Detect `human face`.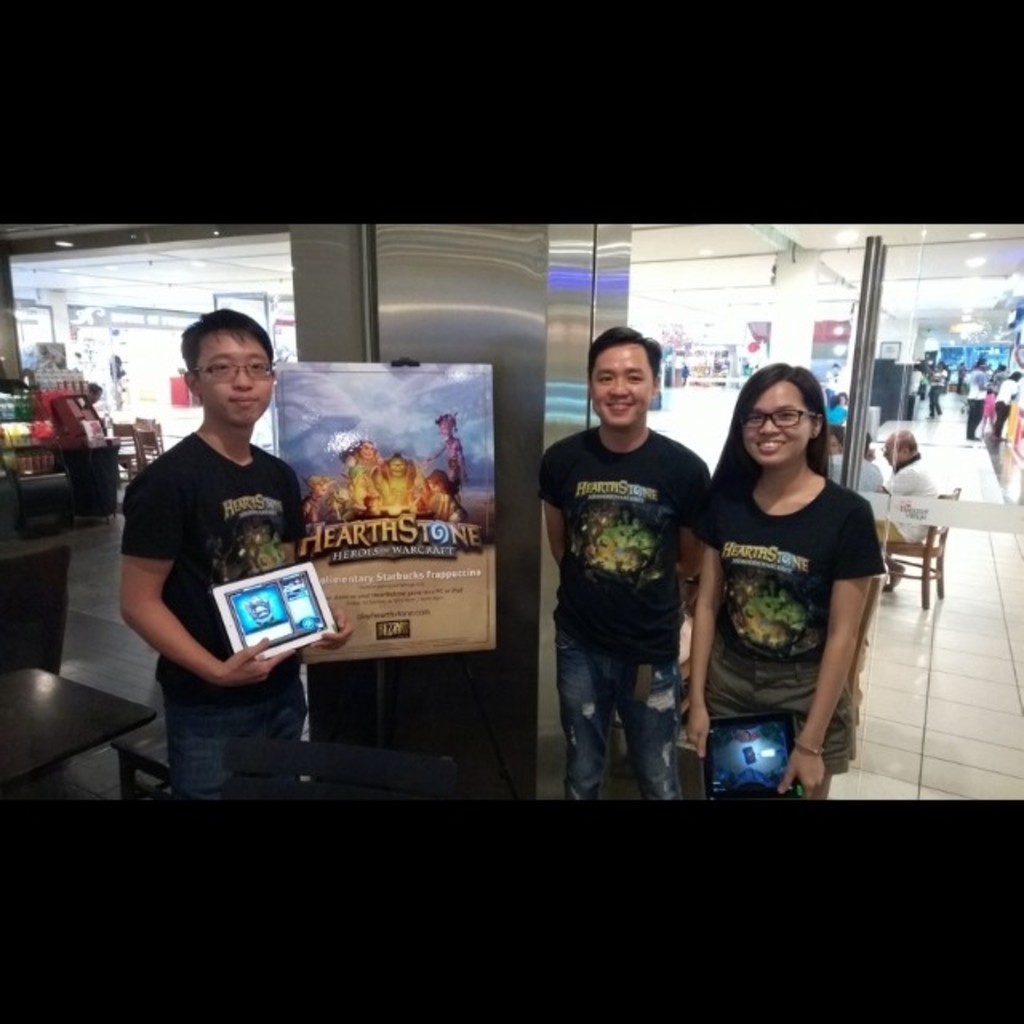
Detected at region(888, 440, 906, 462).
